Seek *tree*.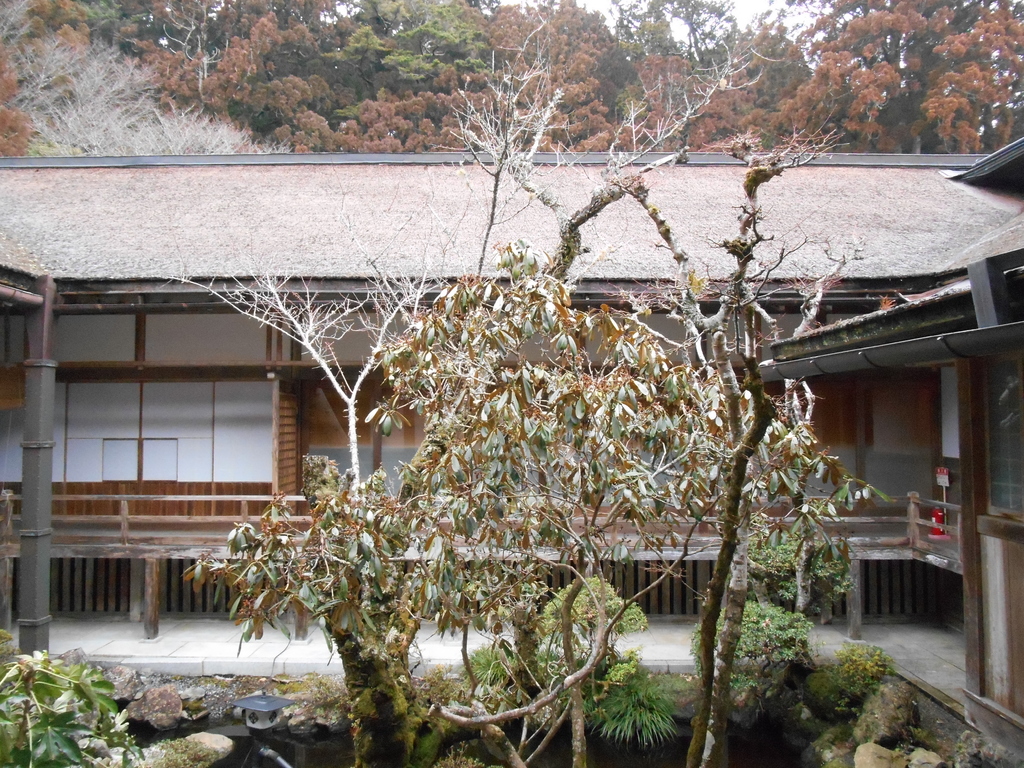
(0, 0, 1023, 156).
